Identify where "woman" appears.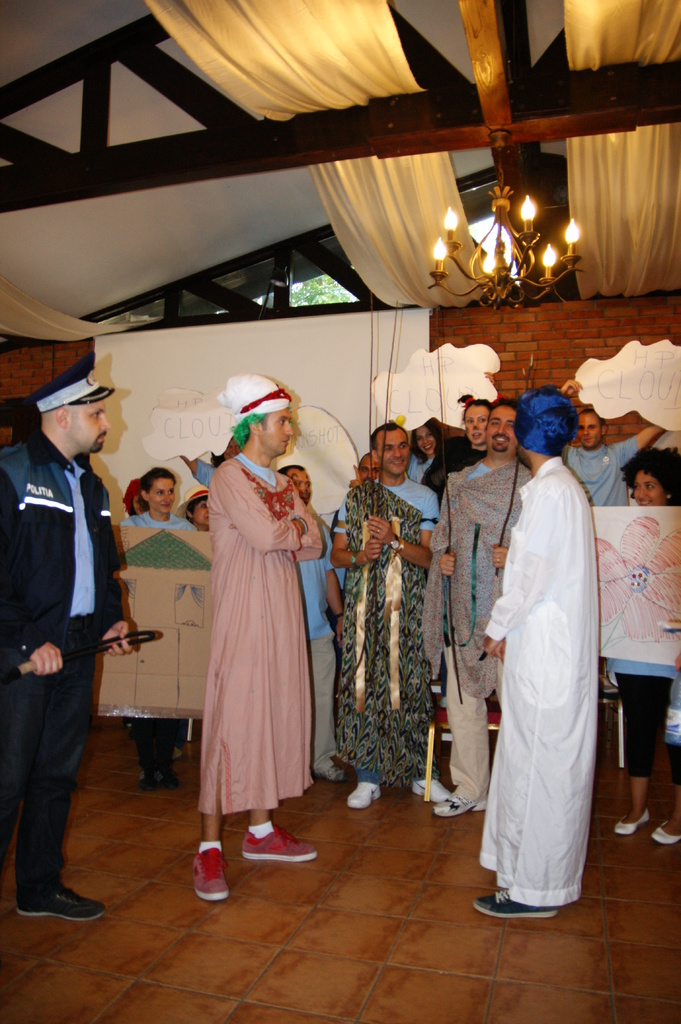
Appears at bbox(121, 468, 196, 792).
